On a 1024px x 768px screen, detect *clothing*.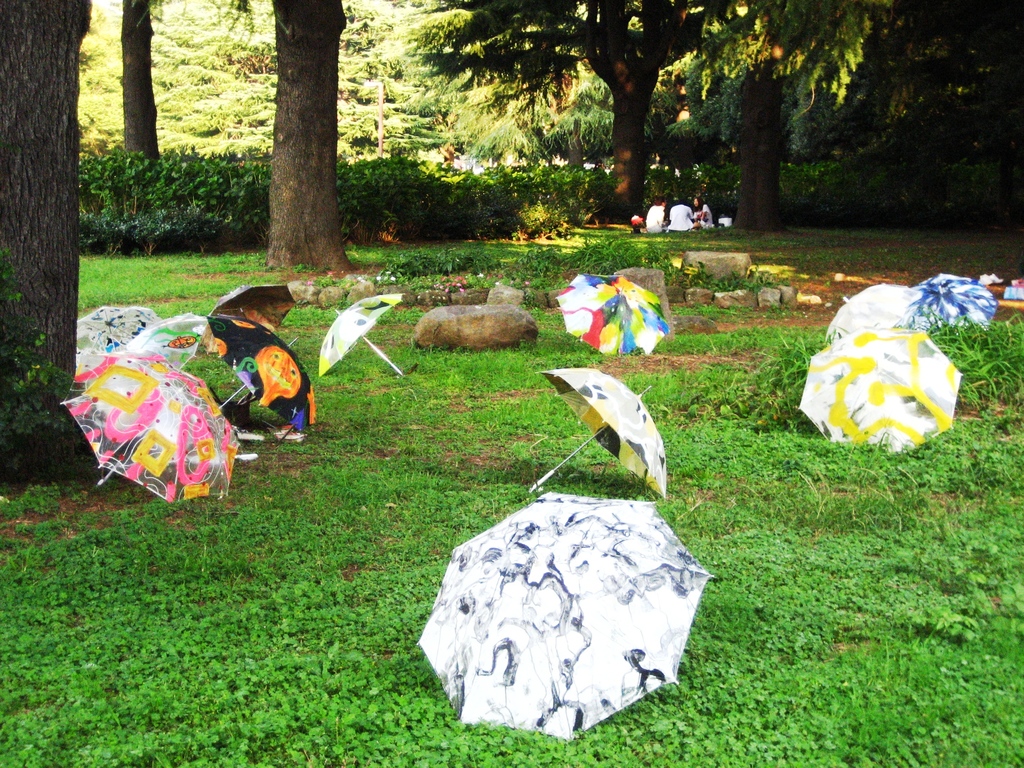
(698,200,717,230).
